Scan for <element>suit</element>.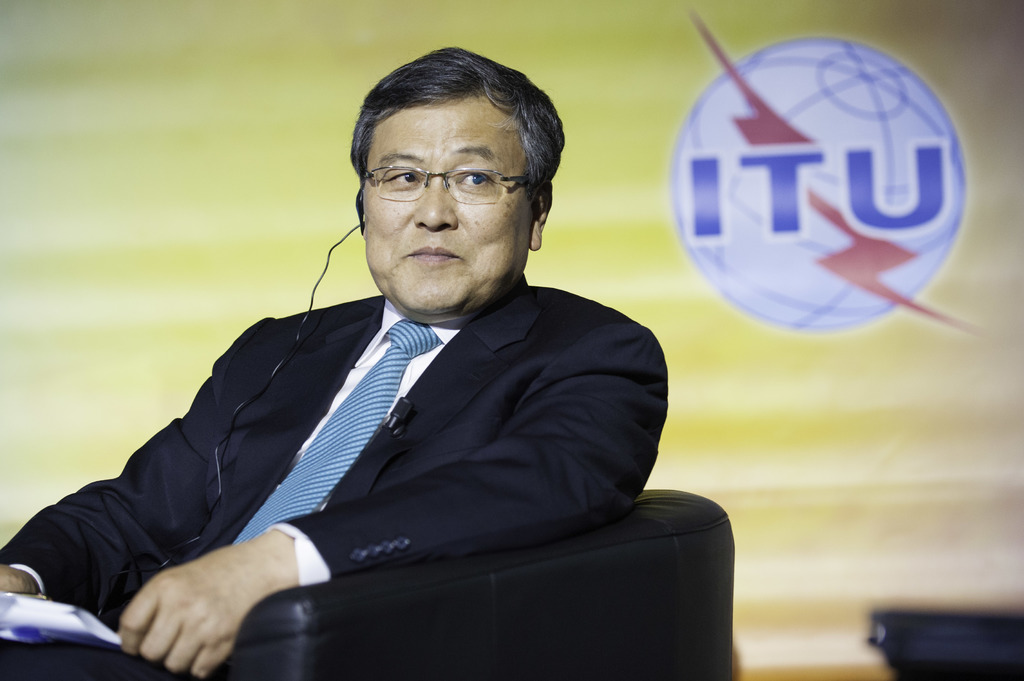
Scan result: bbox(0, 271, 665, 680).
